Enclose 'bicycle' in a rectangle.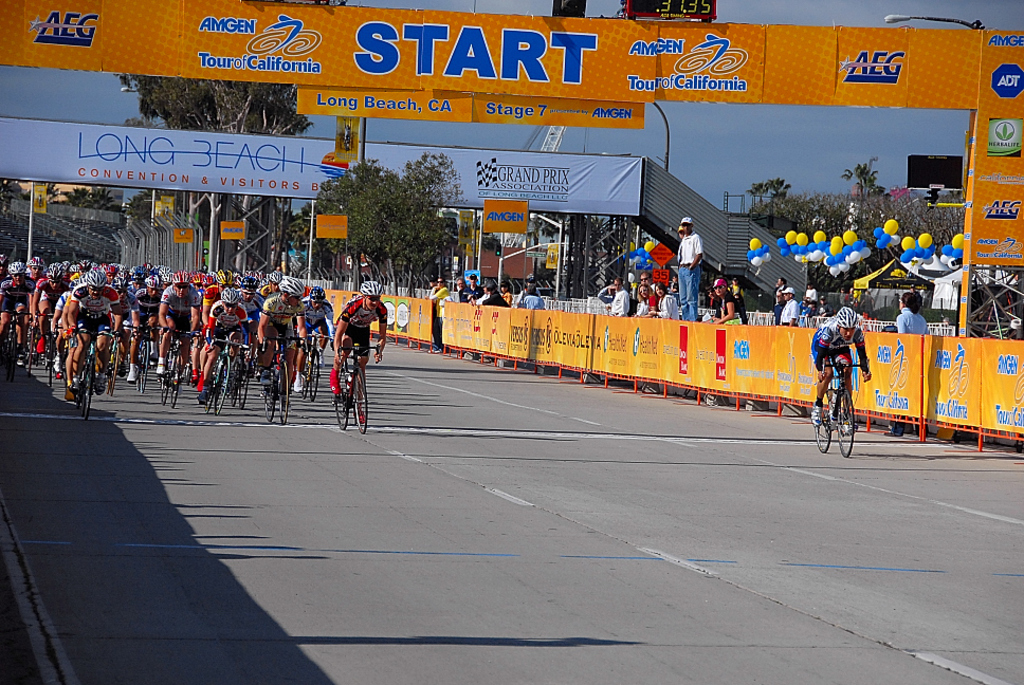
[807,348,878,462].
